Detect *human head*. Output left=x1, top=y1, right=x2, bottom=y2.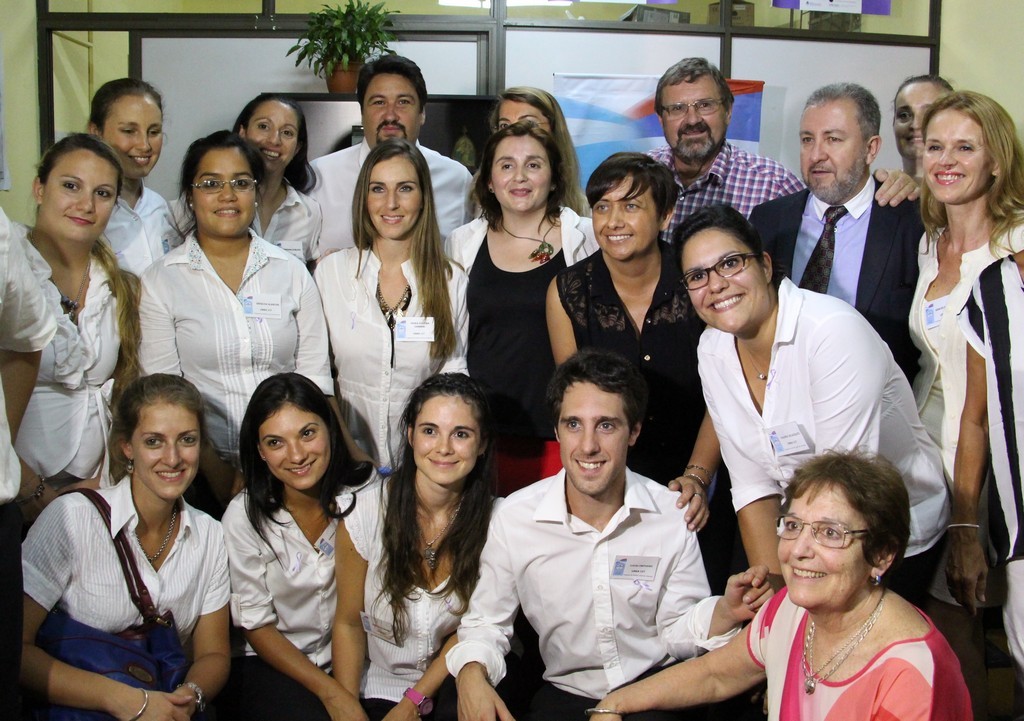
left=472, top=118, right=565, bottom=216.
